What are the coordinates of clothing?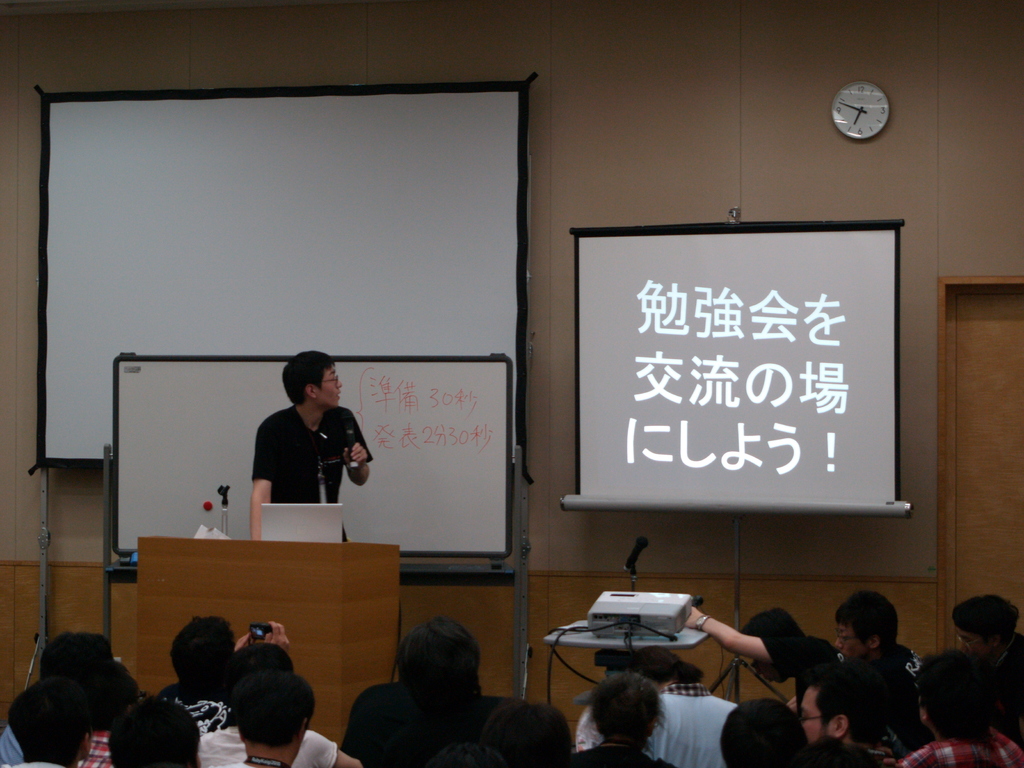
556,743,660,765.
